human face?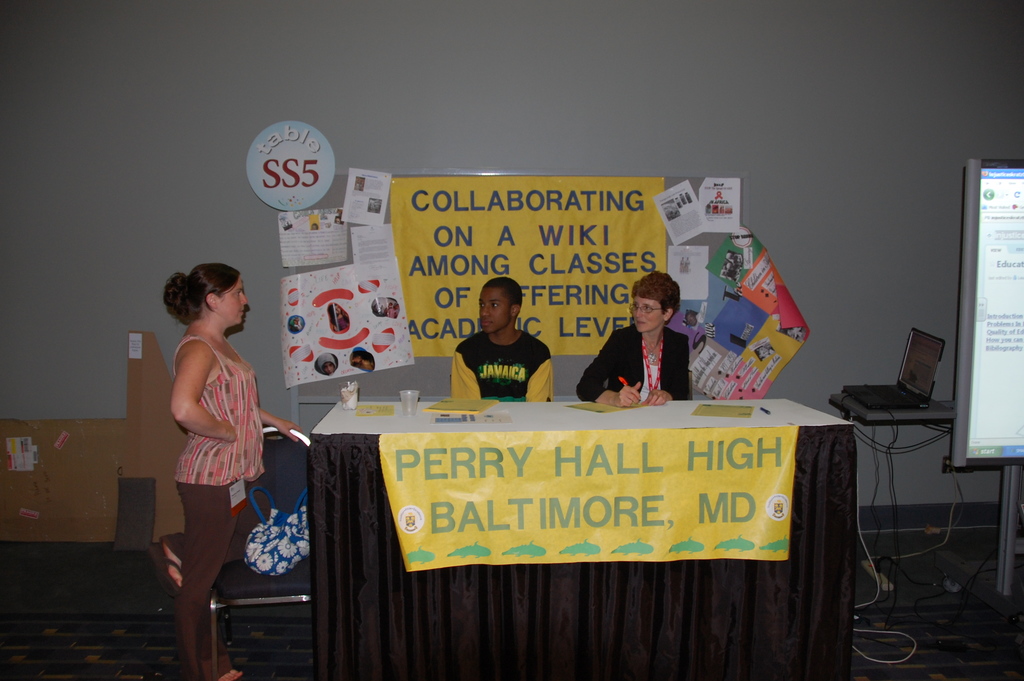
{"x1": 218, "y1": 278, "x2": 249, "y2": 328}
